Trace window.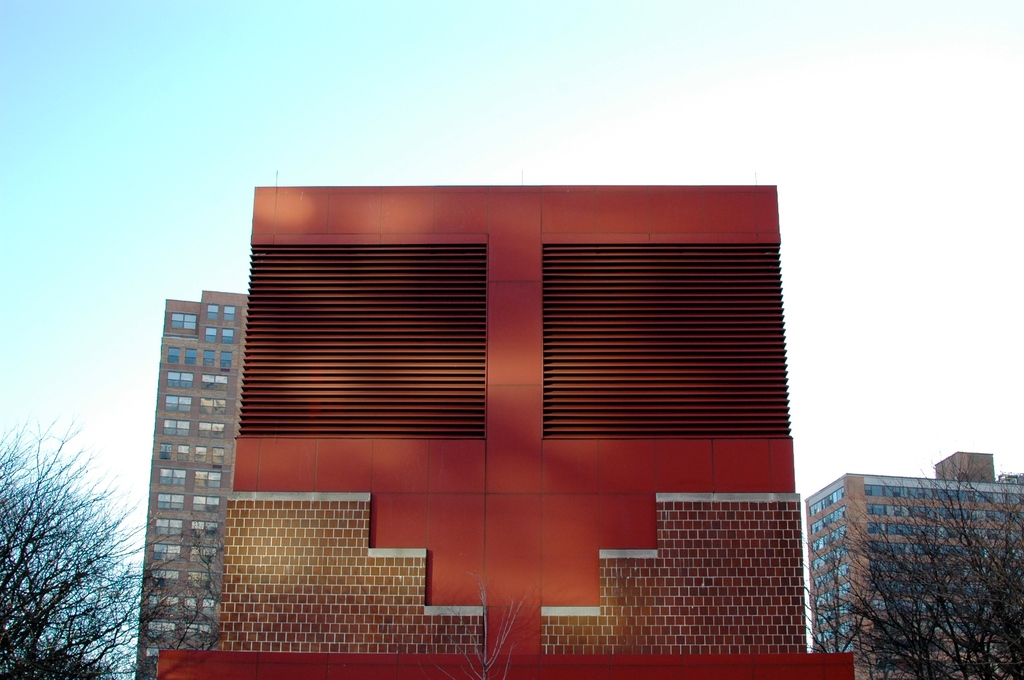
Traced to <box>908,524,925,539</box>.
